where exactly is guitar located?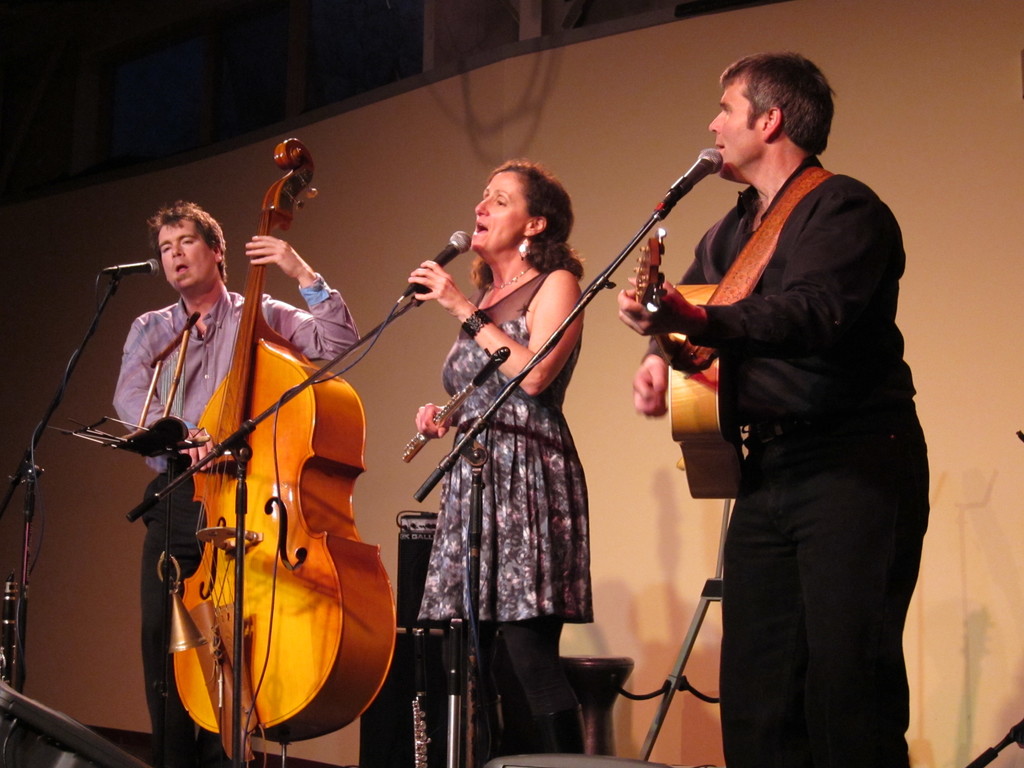
Its bounding box is {"x1": 596, "y1": 210, "x2": 738, "y2": 502}.
